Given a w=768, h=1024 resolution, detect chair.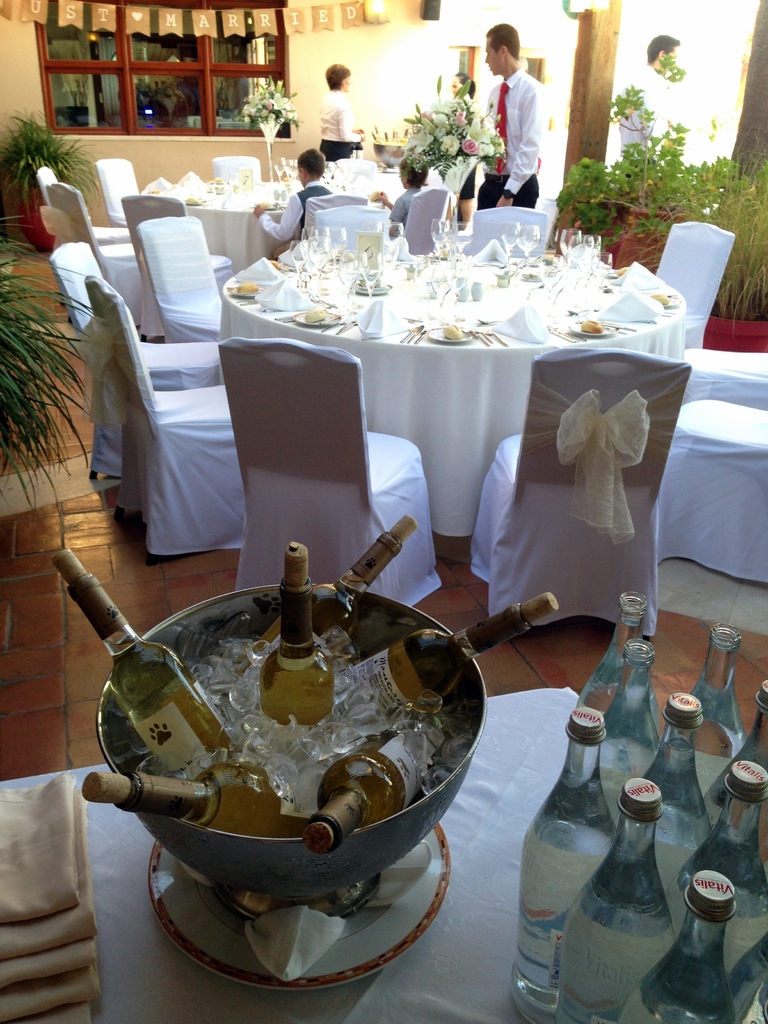
[x1=51, y1=242, x2=224, y2=476].
